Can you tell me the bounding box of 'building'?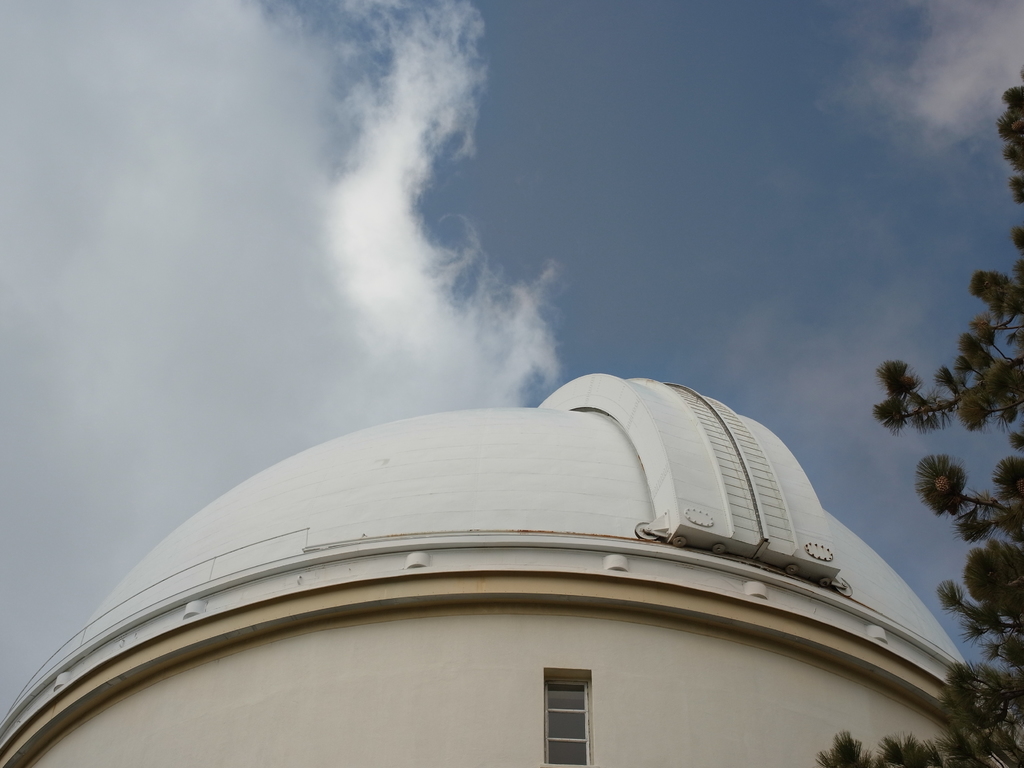
[x1=0, y1=373, x2=1023, y2=767].
